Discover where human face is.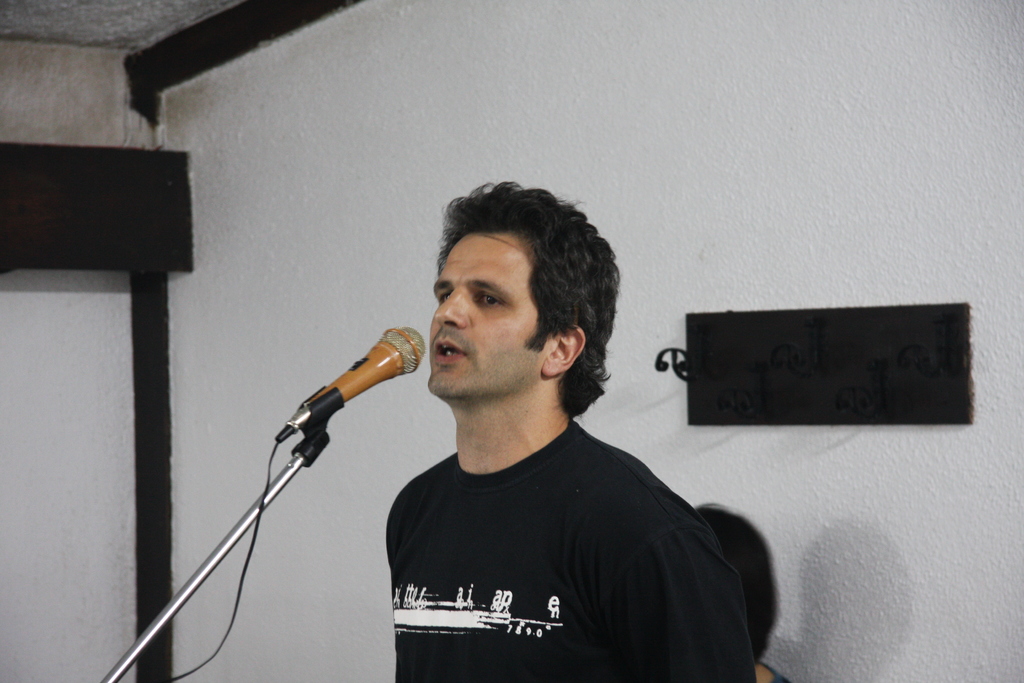
Discovered at (427, 230, 548, 391).
